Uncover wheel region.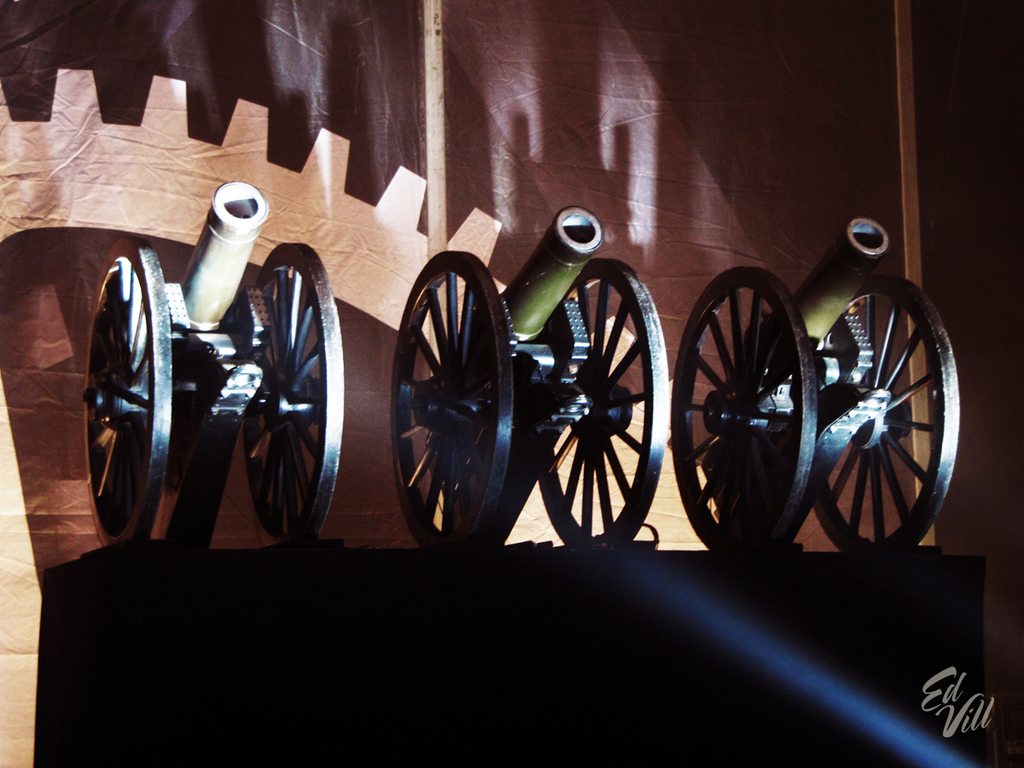
Uncovered: 242 239 345 541.
